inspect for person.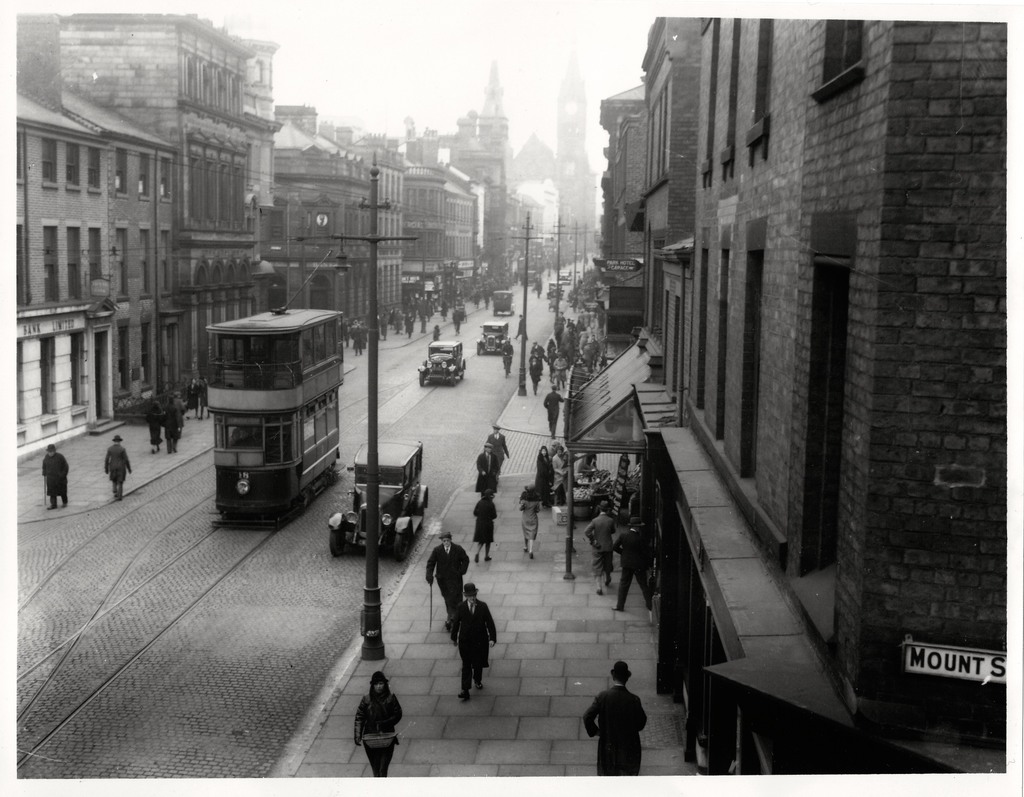
Inspection: (586, 666, 645, 775).
